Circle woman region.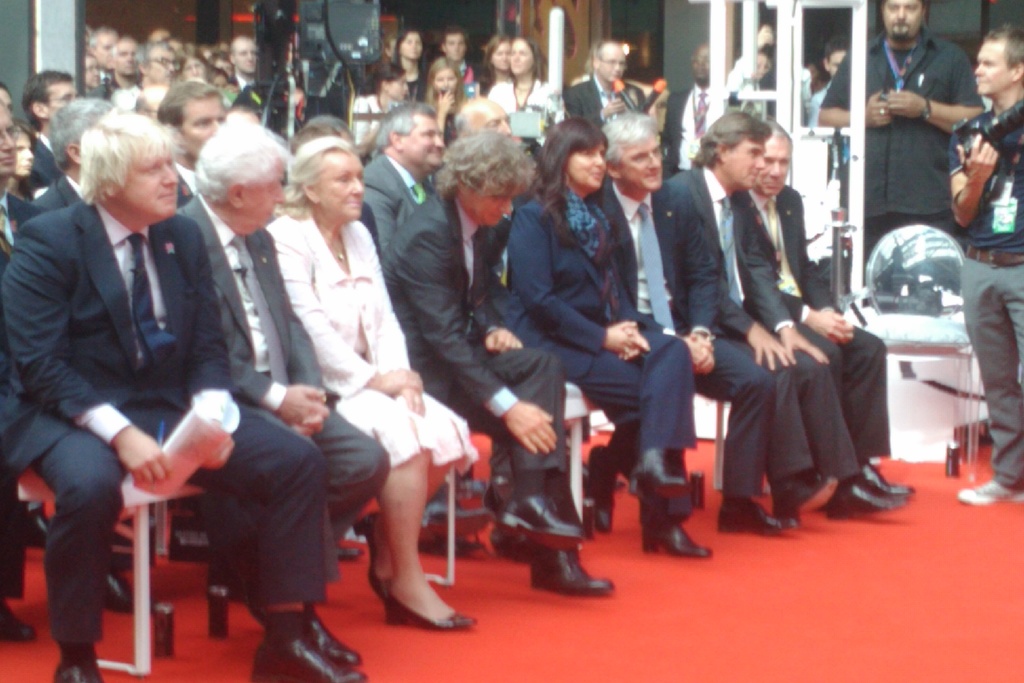
Region: 268/134/433/603.
